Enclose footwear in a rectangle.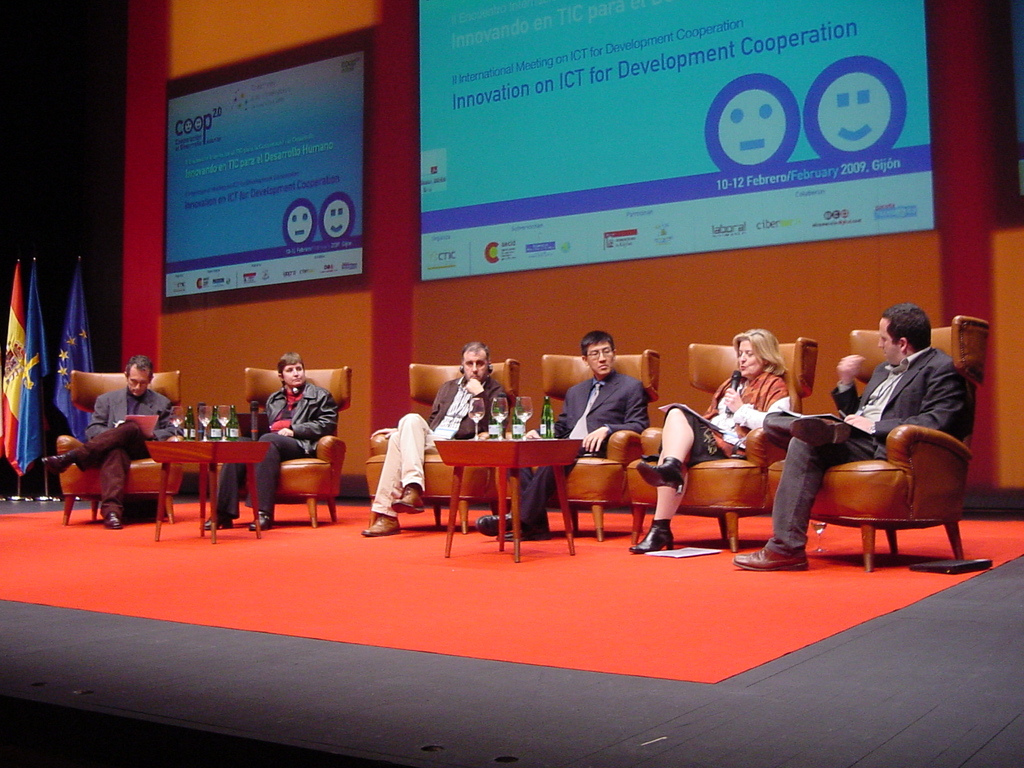
[left=492, top=529, right=524, bottom=538].
